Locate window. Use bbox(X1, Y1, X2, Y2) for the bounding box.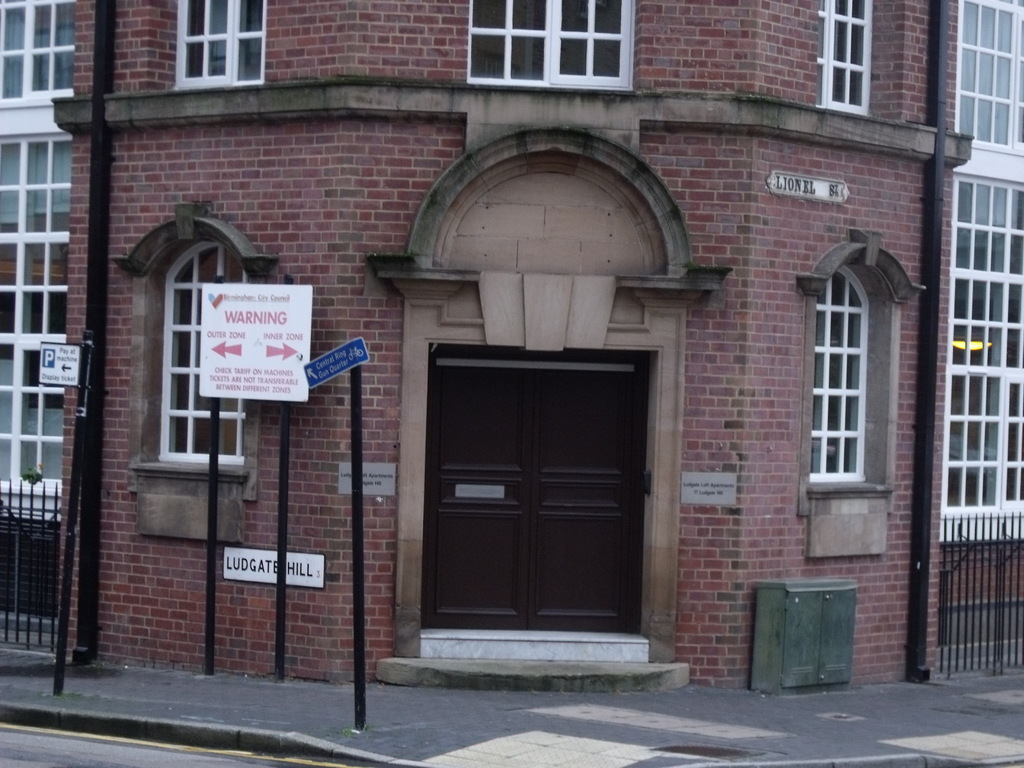
bbox(940, 169, 1023, 542).
